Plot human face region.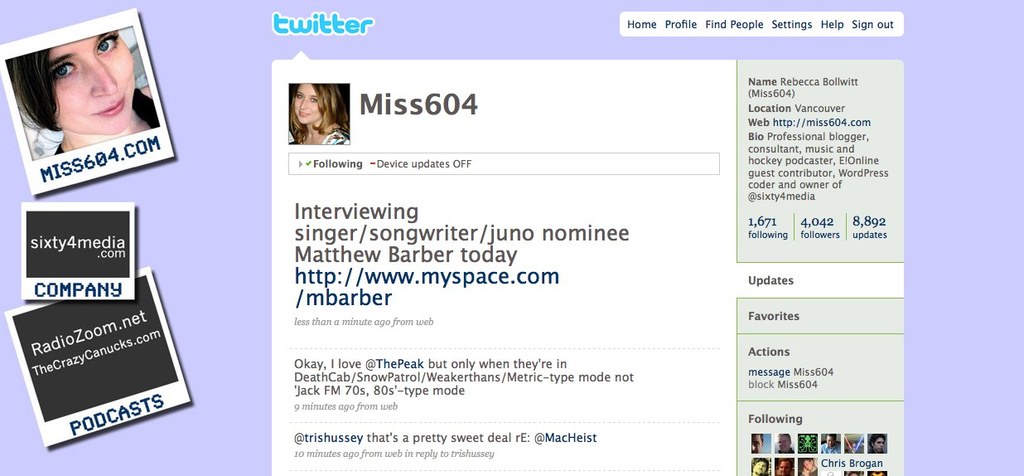
Plotted at <bbox>292, 84, 321, 123</bbox>.
